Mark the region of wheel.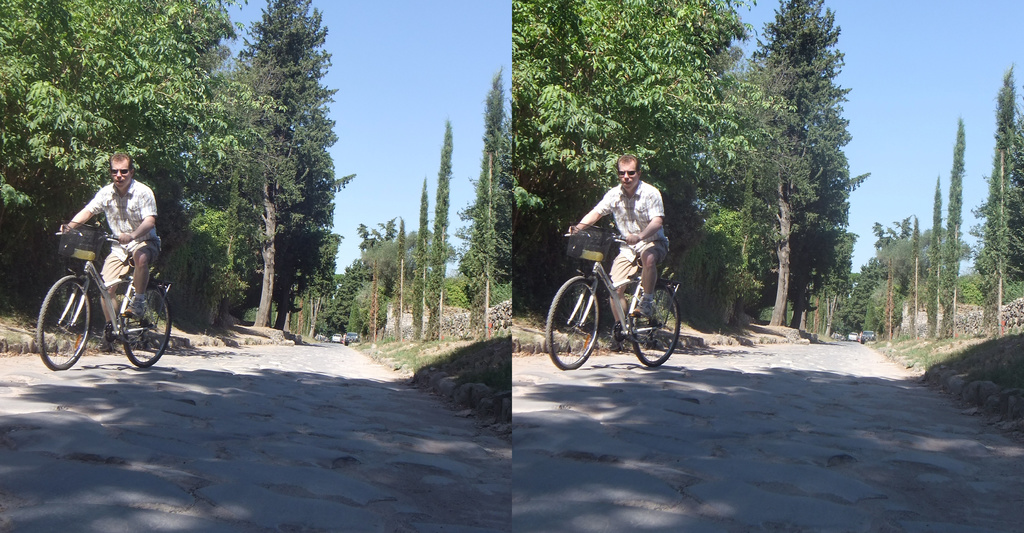
Region: bbox(543, 277, 600, 369).
